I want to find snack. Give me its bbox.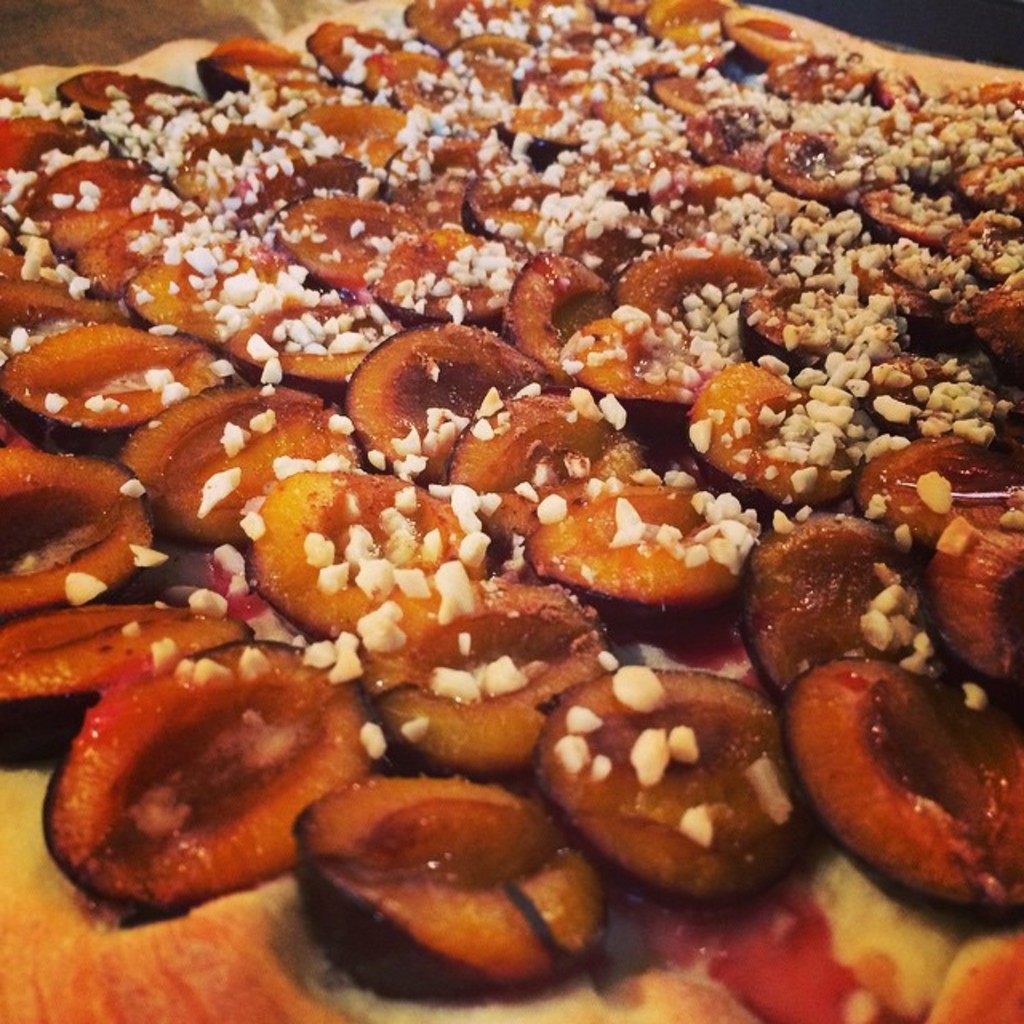
0, 50, 957, 952.
